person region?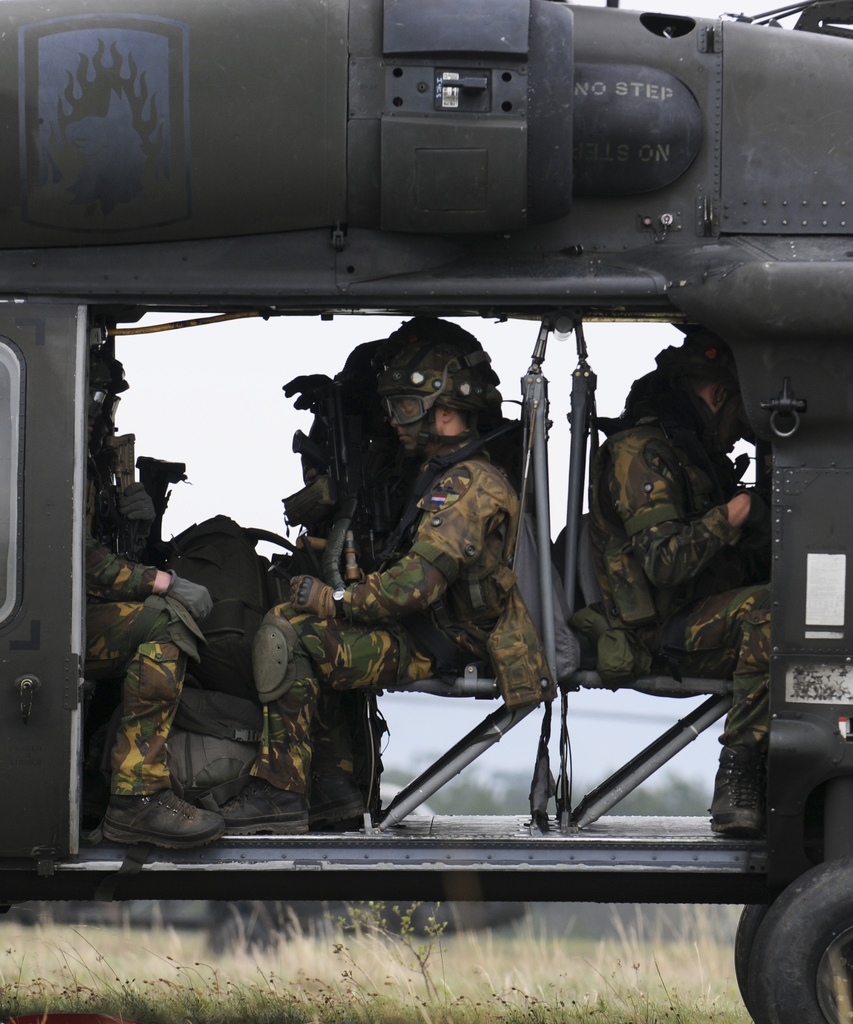
crop(240, 328, 551, 840)
